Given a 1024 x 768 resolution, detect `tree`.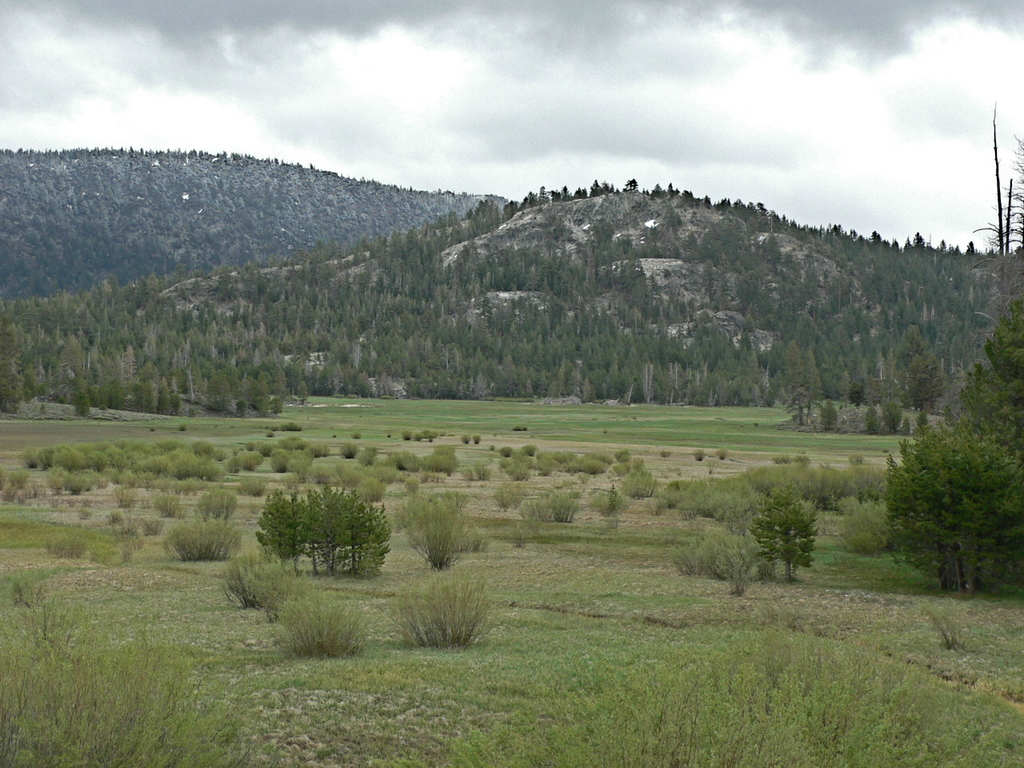
90, 381, 107, 399.
